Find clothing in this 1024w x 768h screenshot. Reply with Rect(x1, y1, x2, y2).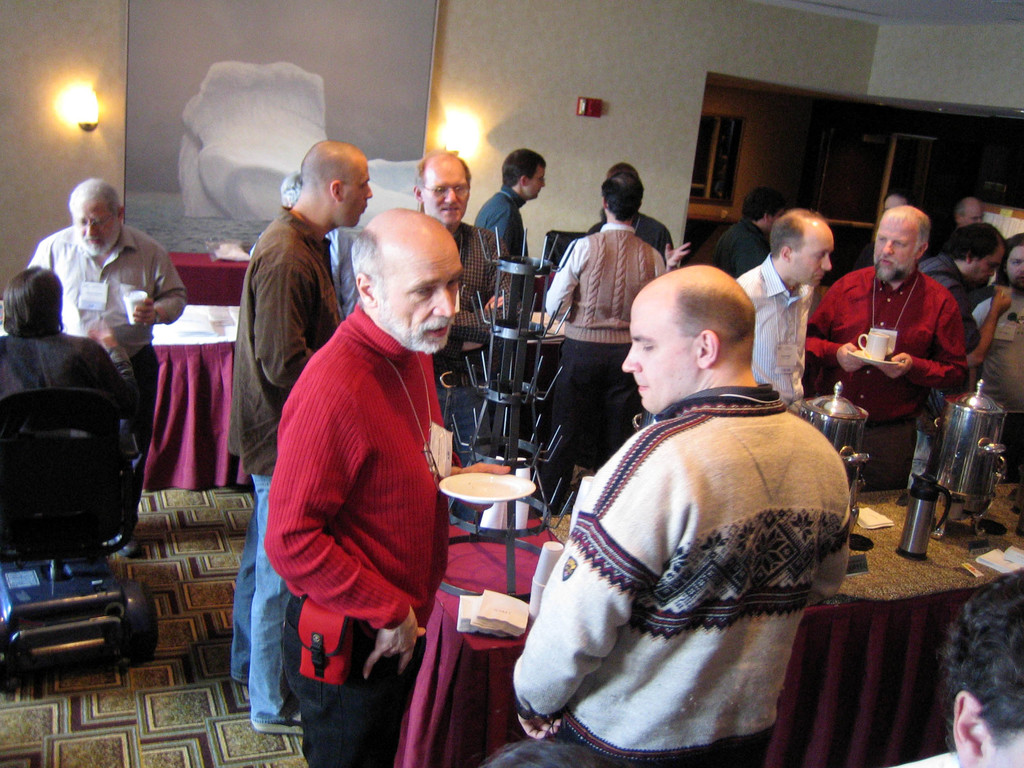
Rect(223, 200, 349, 728).
